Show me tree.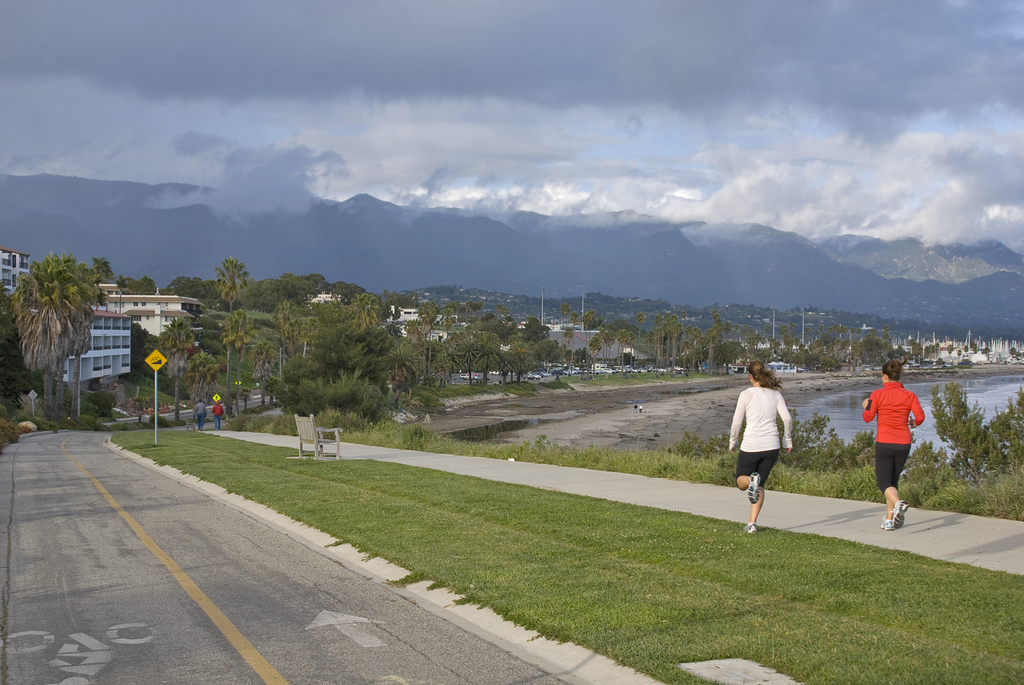
tree is here: l=470, t=319, r=484, b=330.
